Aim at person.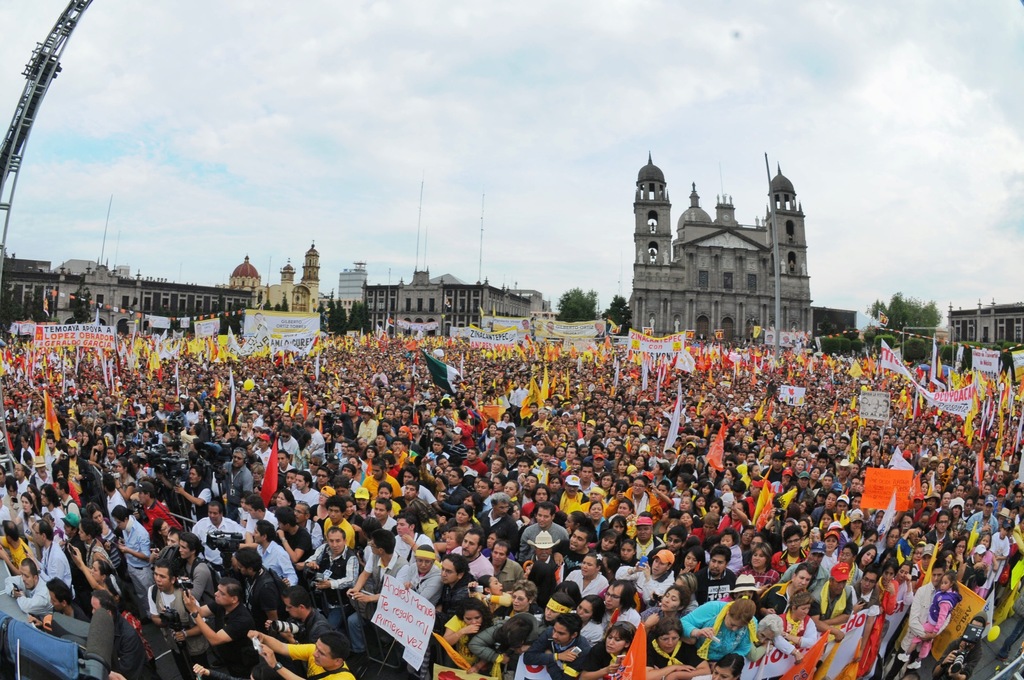
Aimed at x1=479, y1=493, x2=518, y2=543.
